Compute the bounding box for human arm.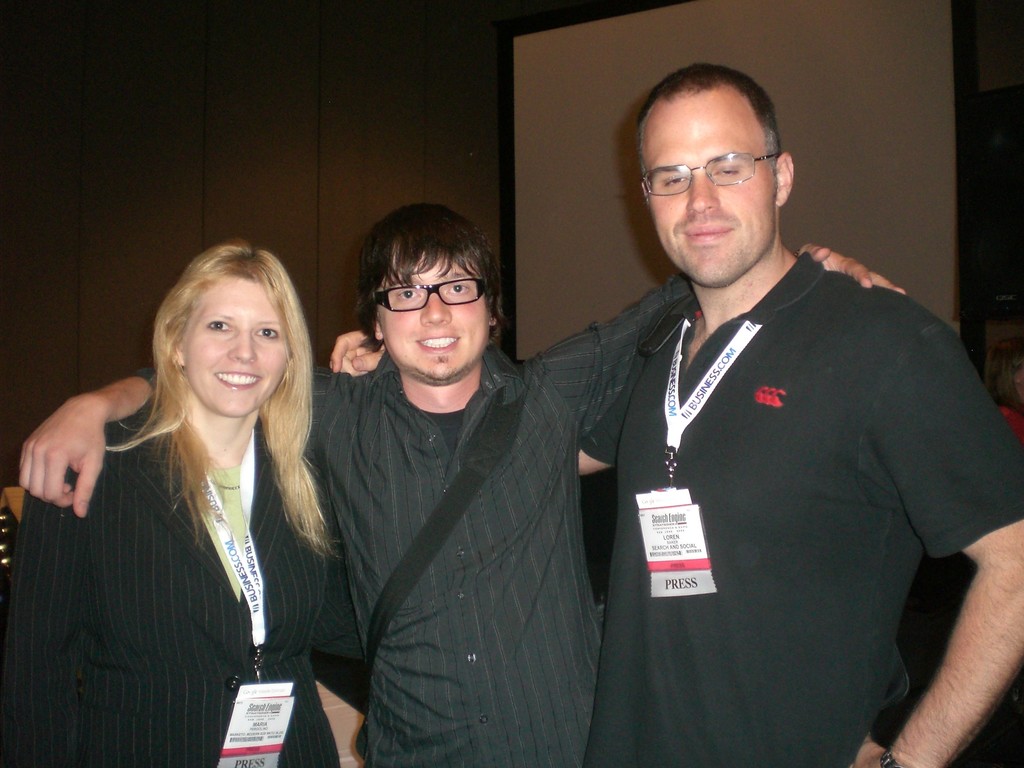
region(329, 326, 650, 475).
